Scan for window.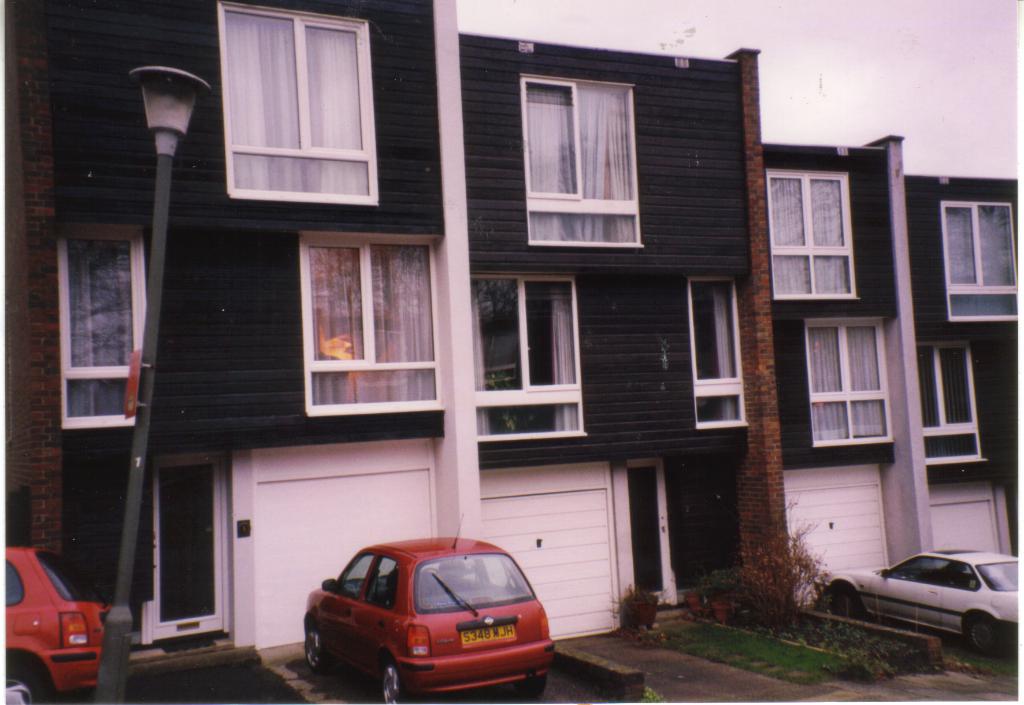
Scan result: detection(920, 336, 981, 465).
